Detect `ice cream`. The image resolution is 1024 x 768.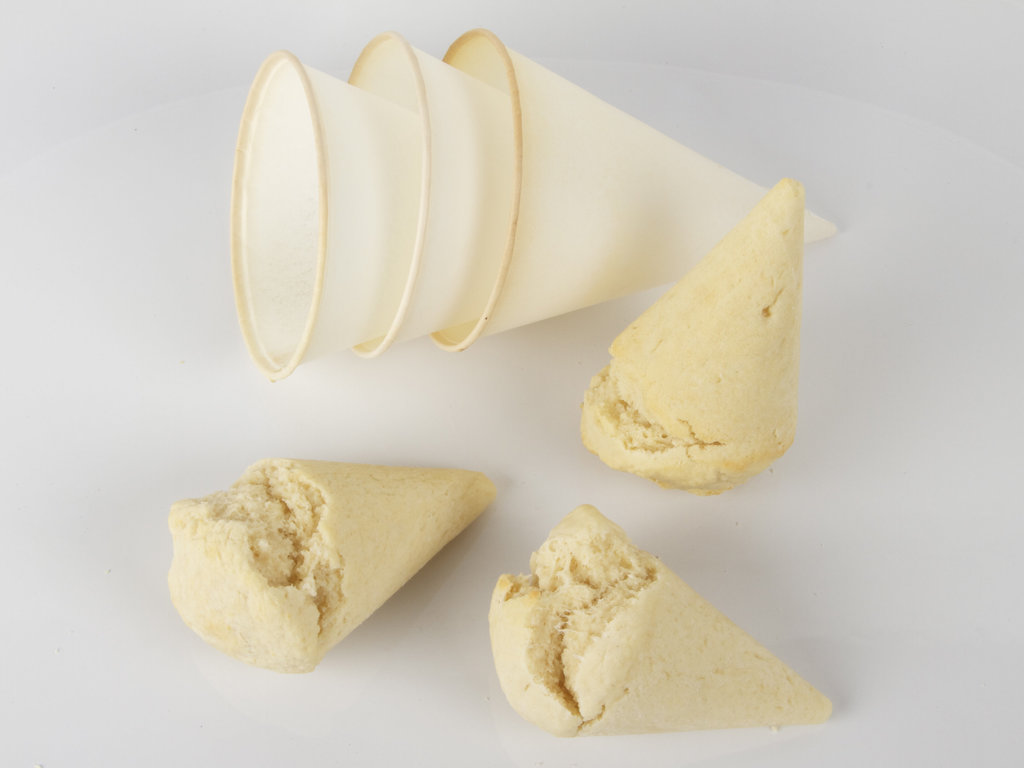
region(161, 452, 499, 671).
